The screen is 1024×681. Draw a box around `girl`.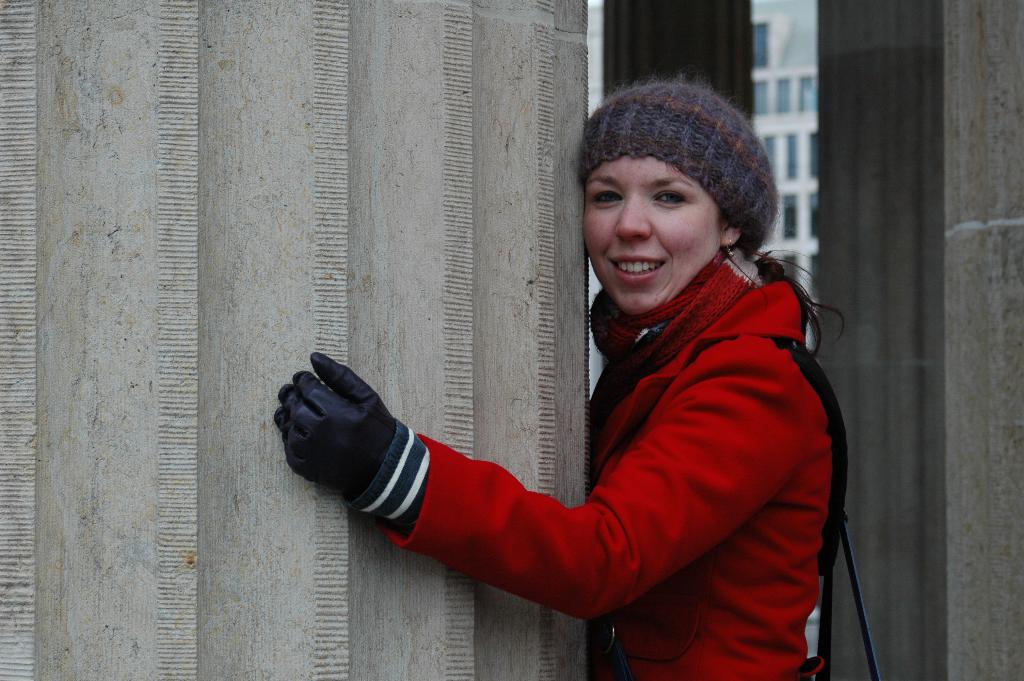
265, 65, 847, 680.
